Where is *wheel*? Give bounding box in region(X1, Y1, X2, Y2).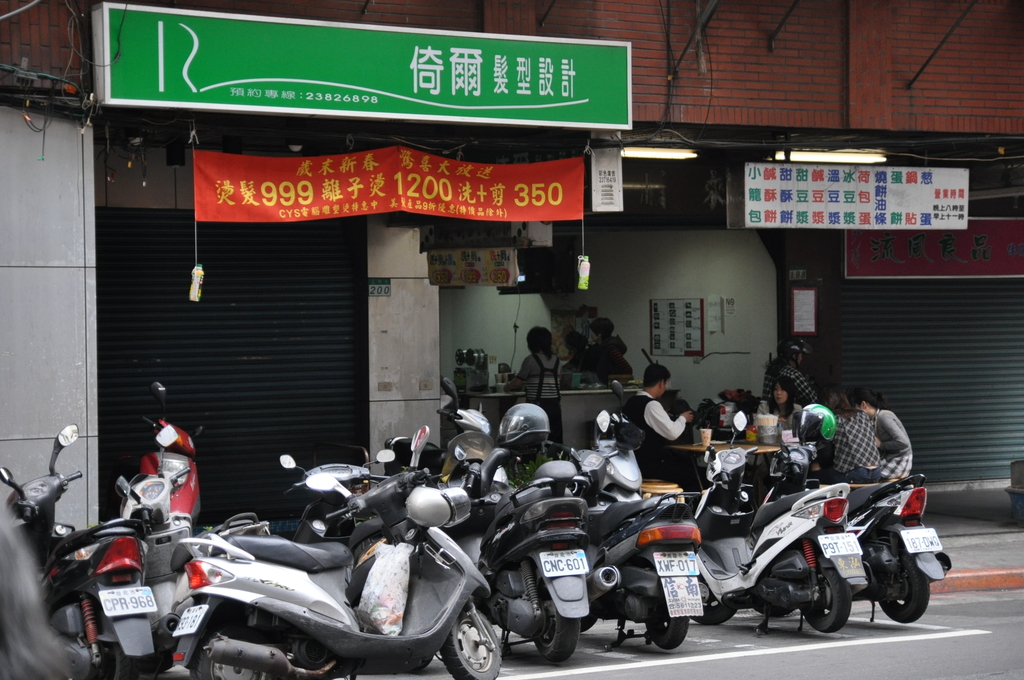
region(192, 626, 268, 679).
